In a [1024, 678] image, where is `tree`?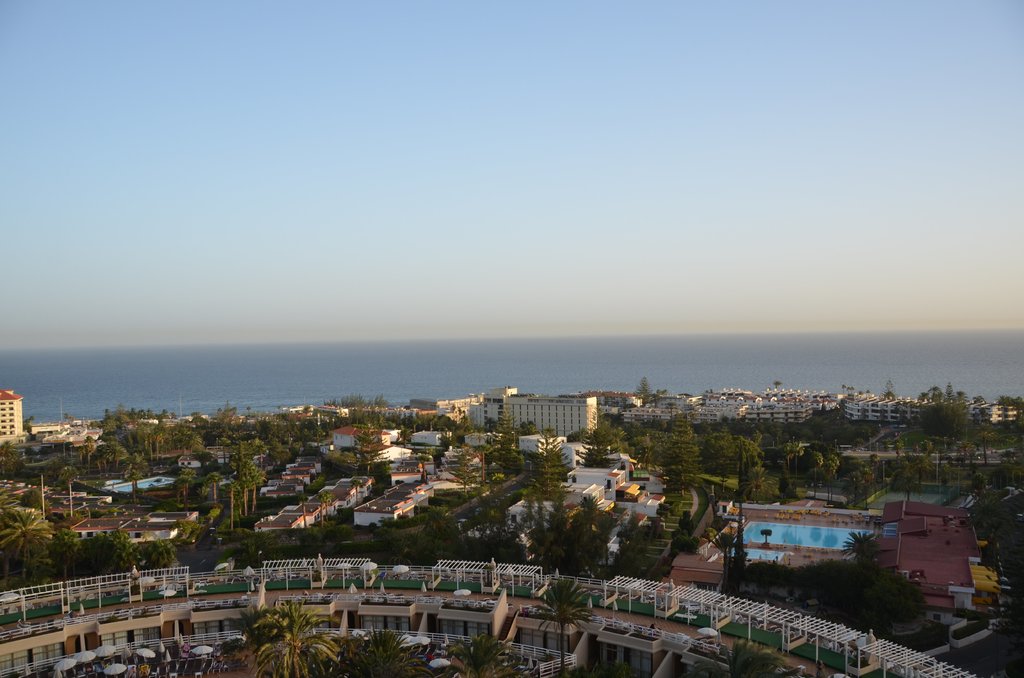
328, 523, 360, 553.
